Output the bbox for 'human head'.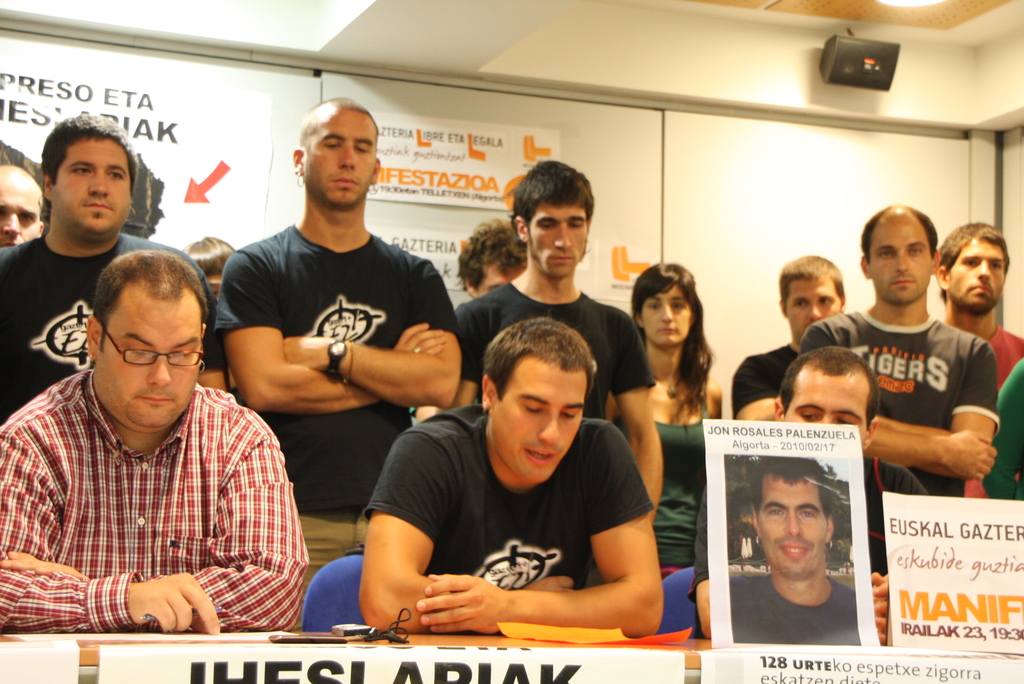
box(483, 316, 591, 485).
